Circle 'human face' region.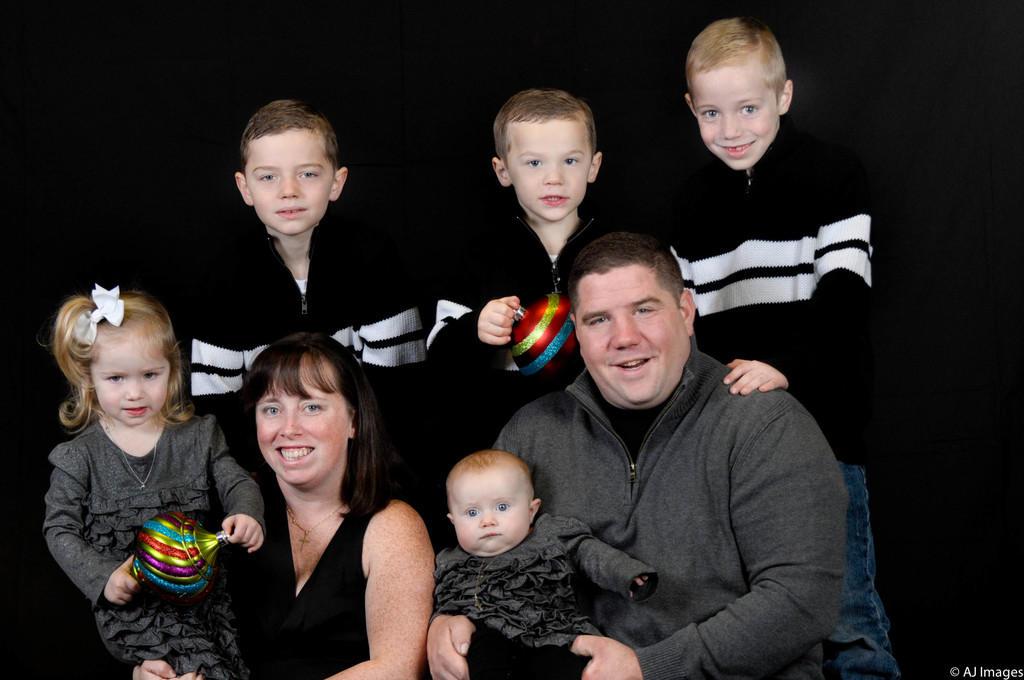
Region: box(578, 260, 688, 402).
